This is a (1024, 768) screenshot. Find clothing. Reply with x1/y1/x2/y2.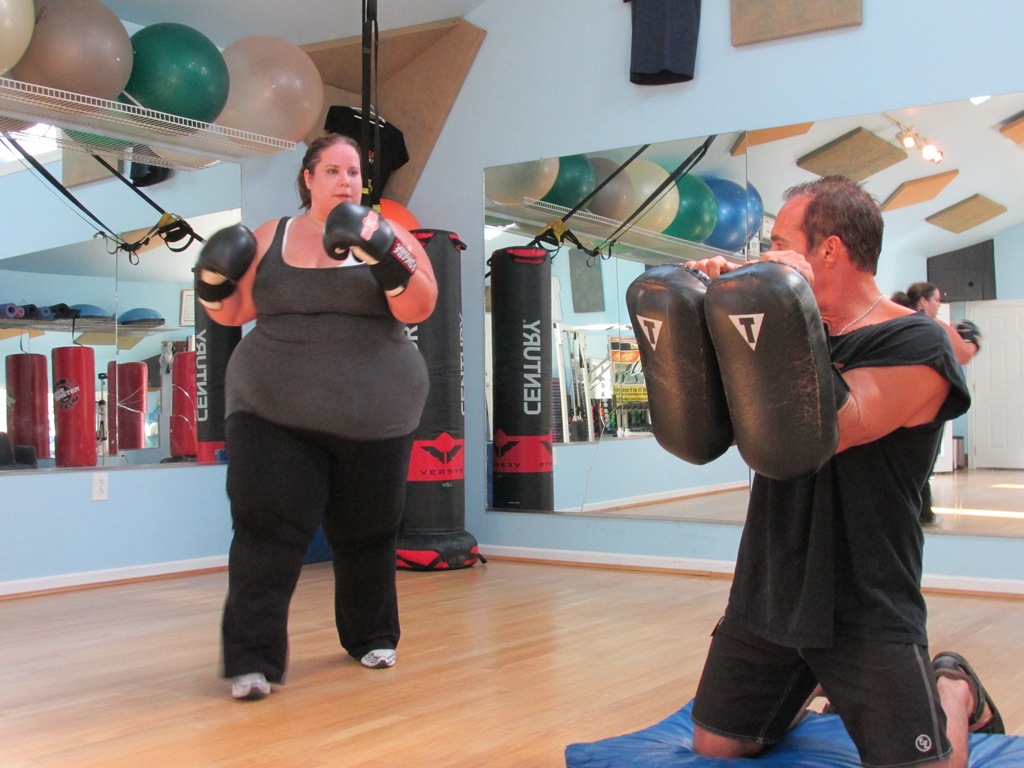
689/307/972/767.
